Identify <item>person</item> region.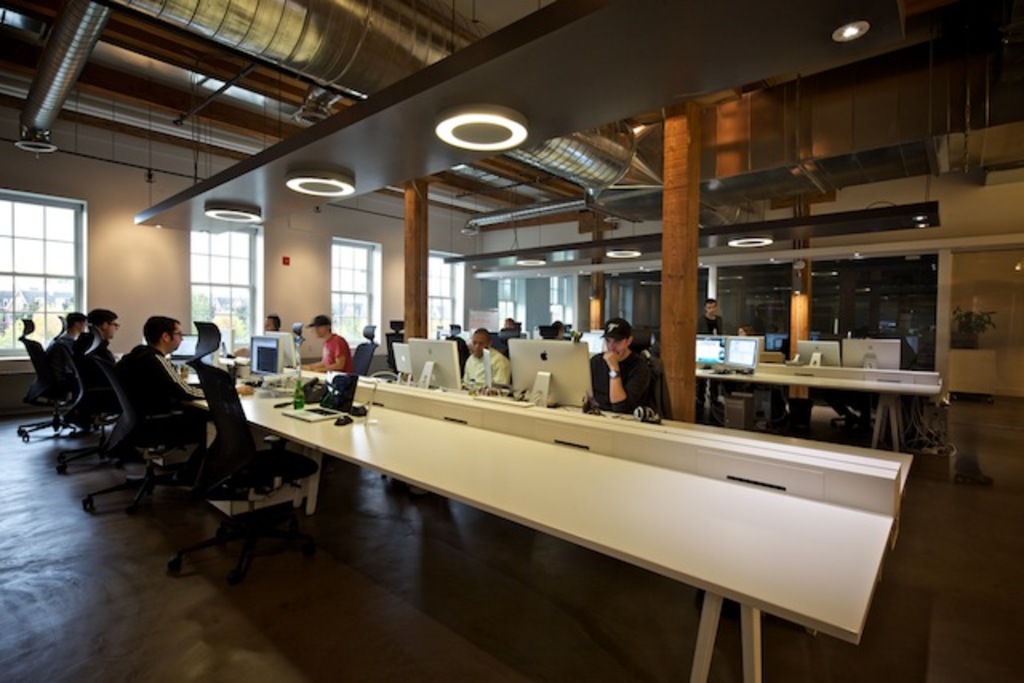
Region: bbox=(104, 307, 251, 387).
